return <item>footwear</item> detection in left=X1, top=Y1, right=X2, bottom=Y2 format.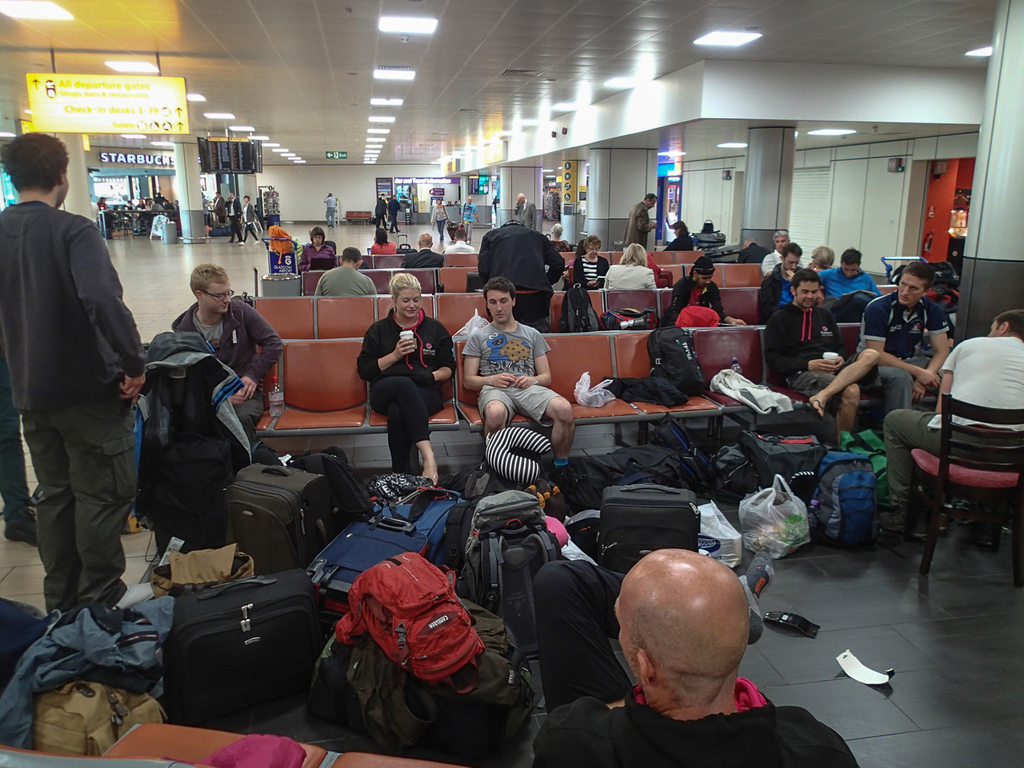
left=426, top=472, right=438, bottom=484.
